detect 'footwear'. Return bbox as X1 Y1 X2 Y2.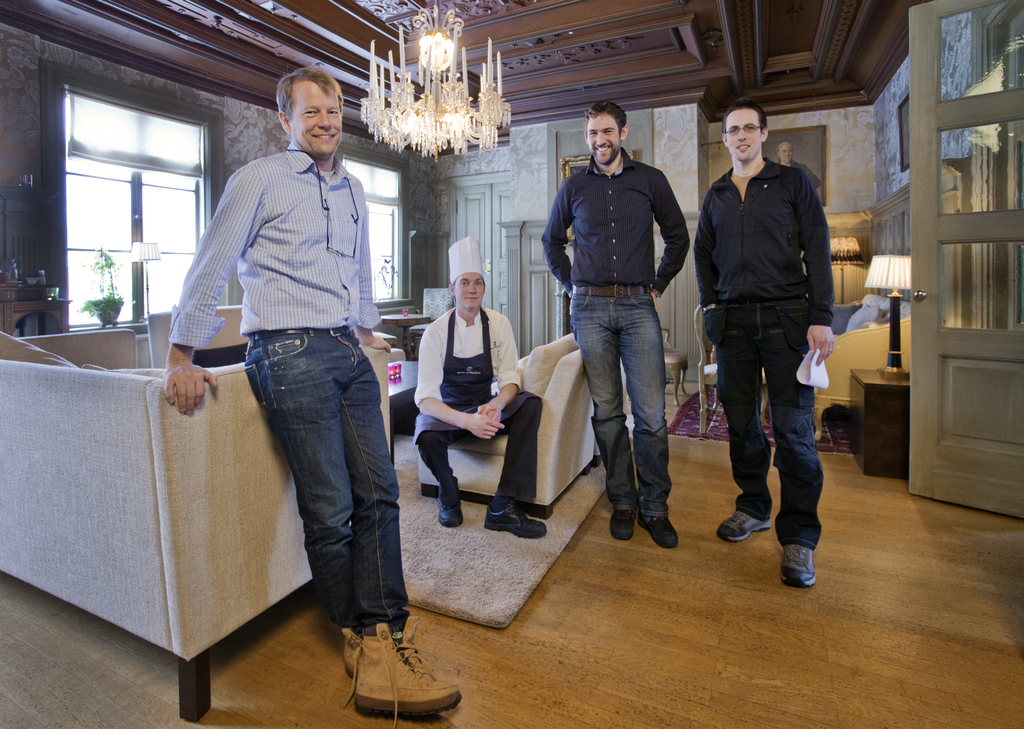
436 484 463 523.
